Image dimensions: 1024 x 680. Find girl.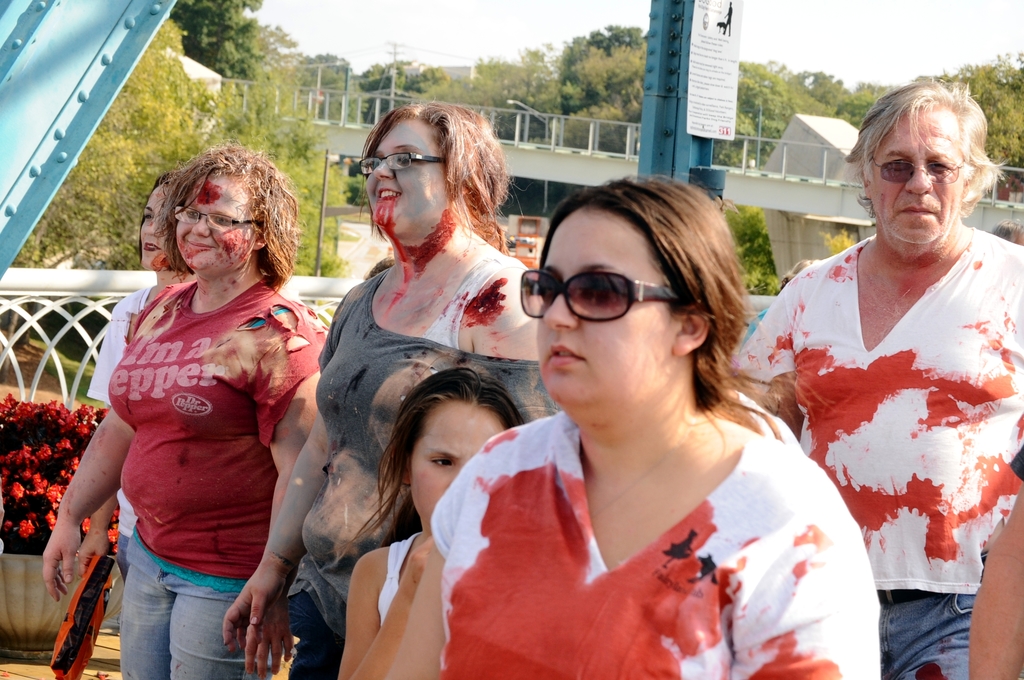
(225, 92, 534, 679).
